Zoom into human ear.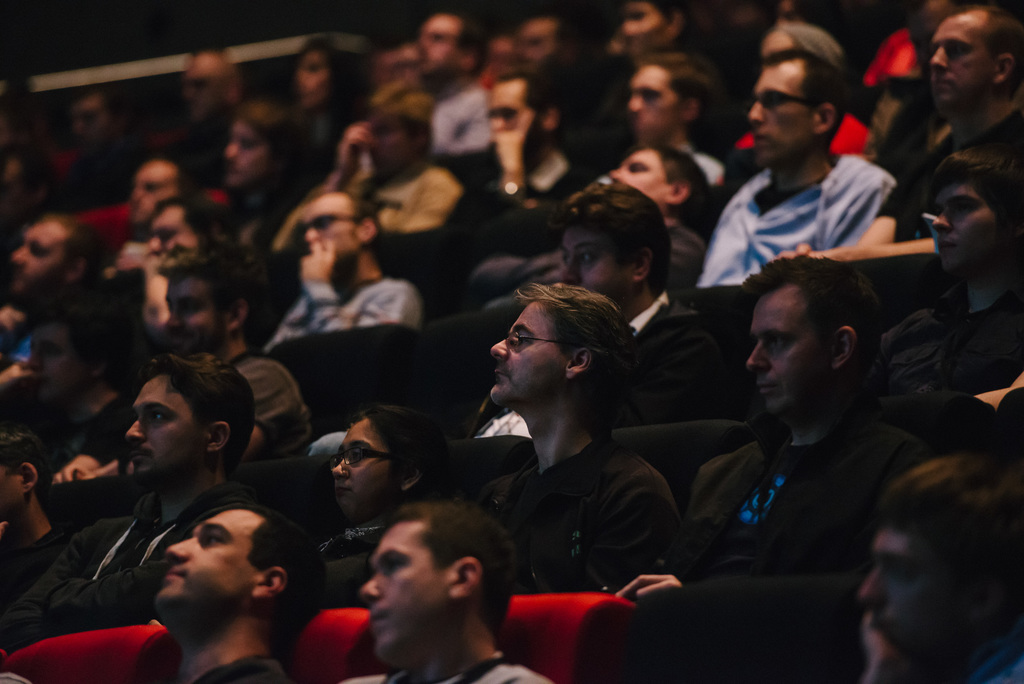
Zoom target: locate(401, 461, 425, 494).
